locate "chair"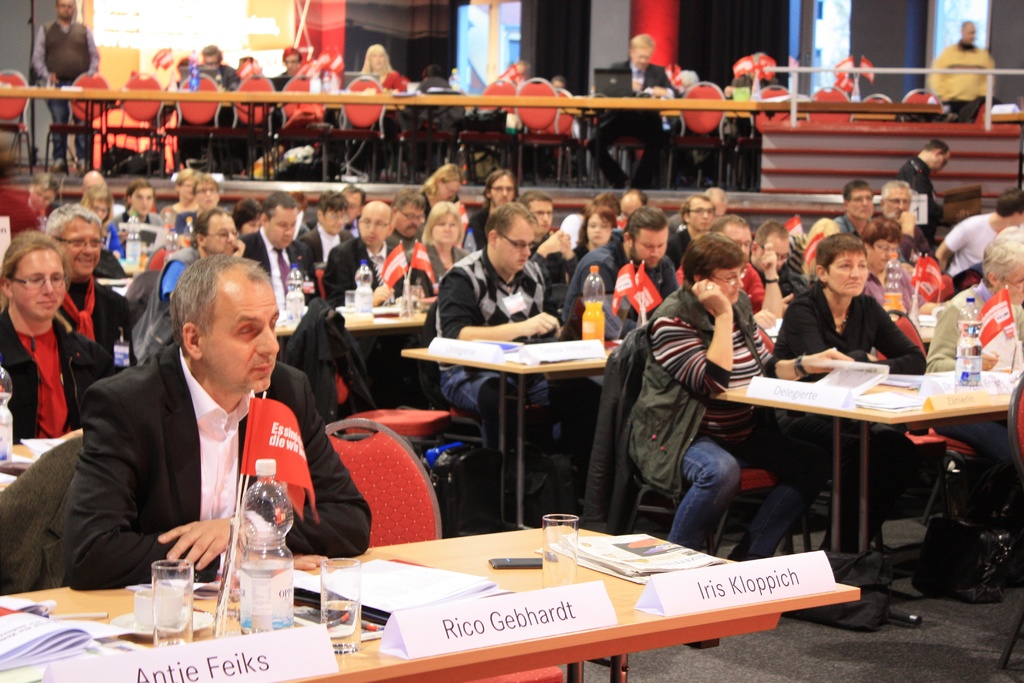
detection(44, 69, 114, 172)
